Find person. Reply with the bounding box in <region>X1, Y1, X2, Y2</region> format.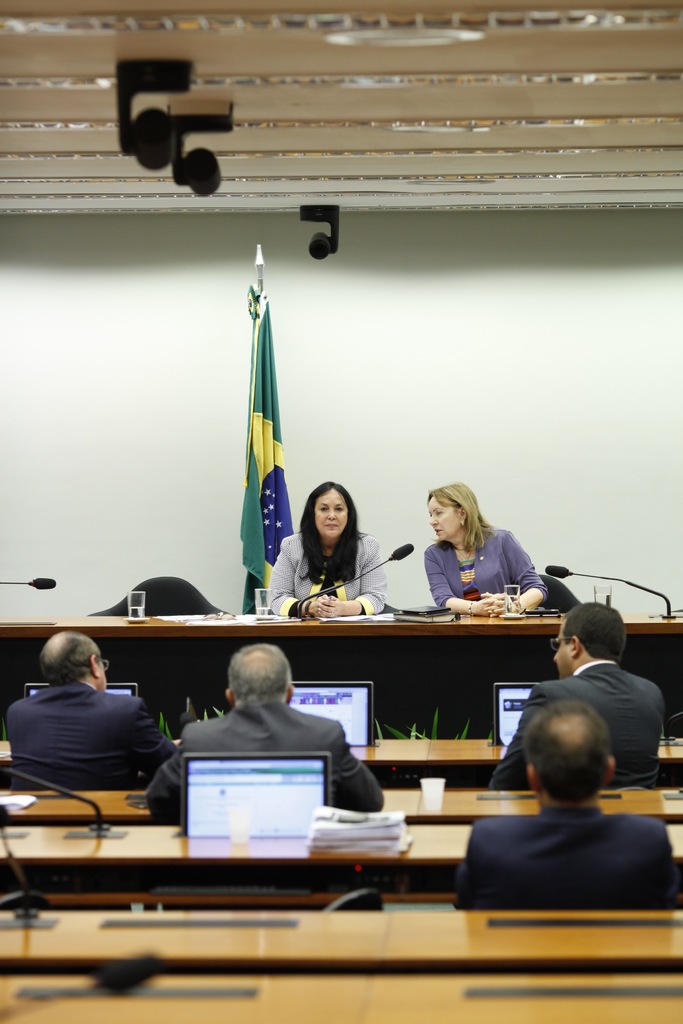
<region>452, 704, 680, 914</region>.
